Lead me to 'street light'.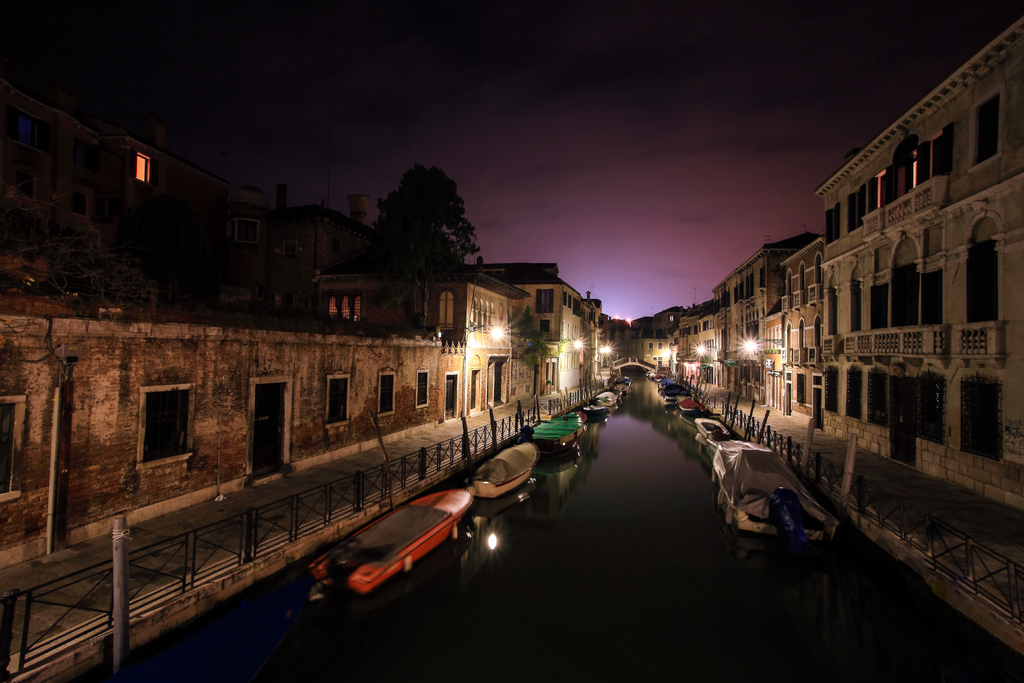
Lead to [left=737, top=327, right=787, bottom=361].
